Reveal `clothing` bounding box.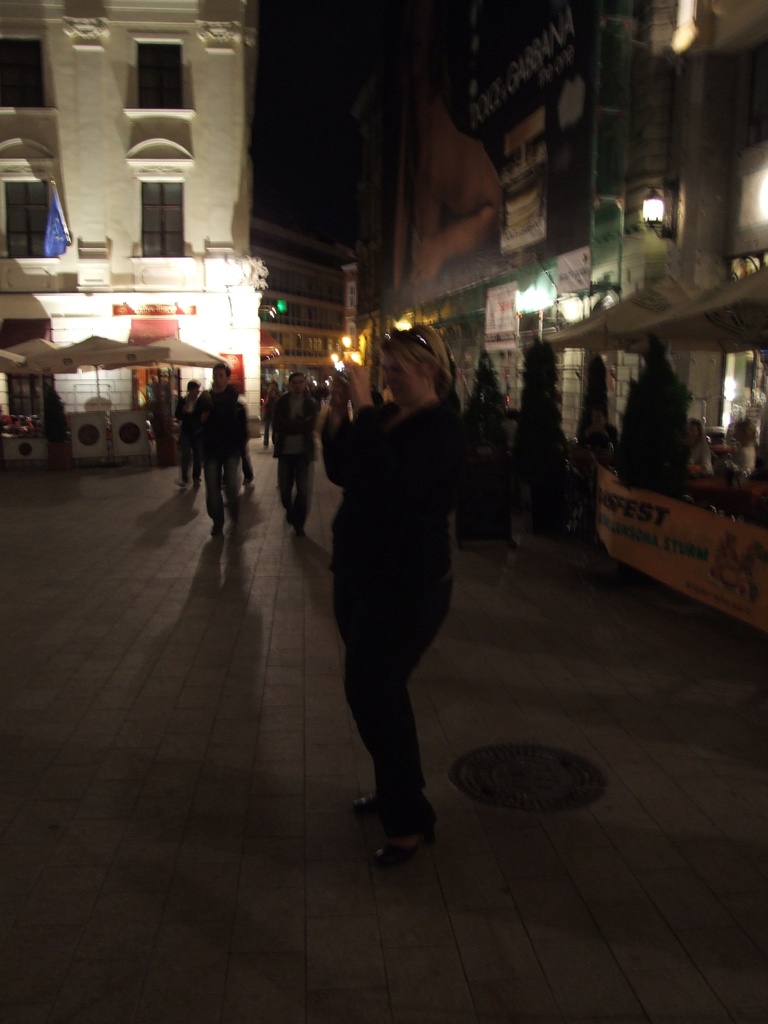
Revealed: 272:390:324:461.
